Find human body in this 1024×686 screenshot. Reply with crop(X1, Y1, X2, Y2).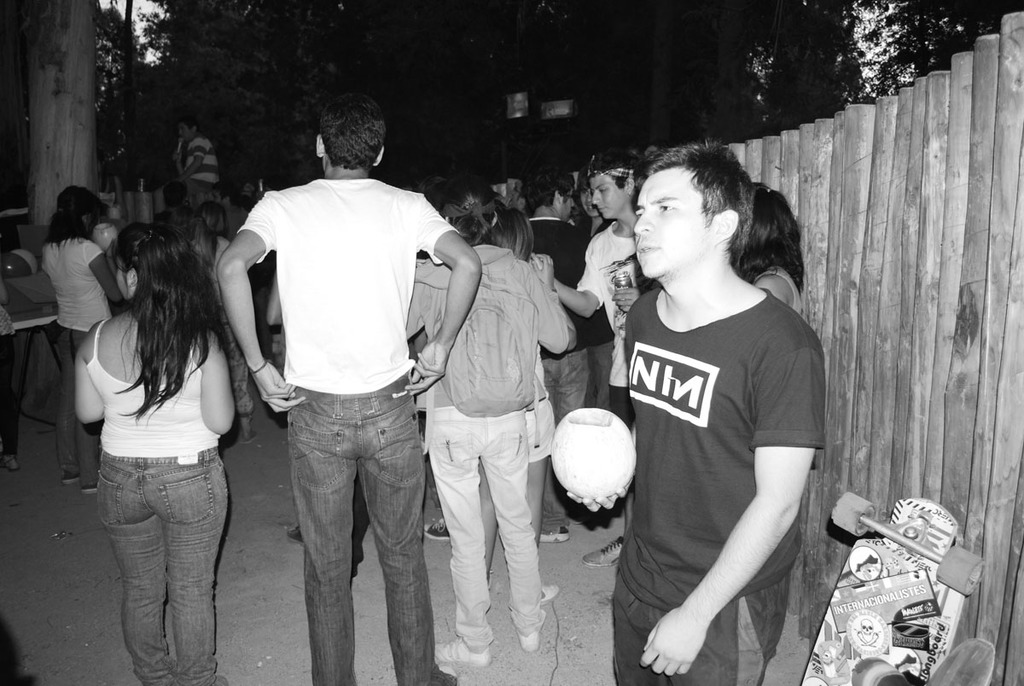
crop(80, 295, 236, 685).
